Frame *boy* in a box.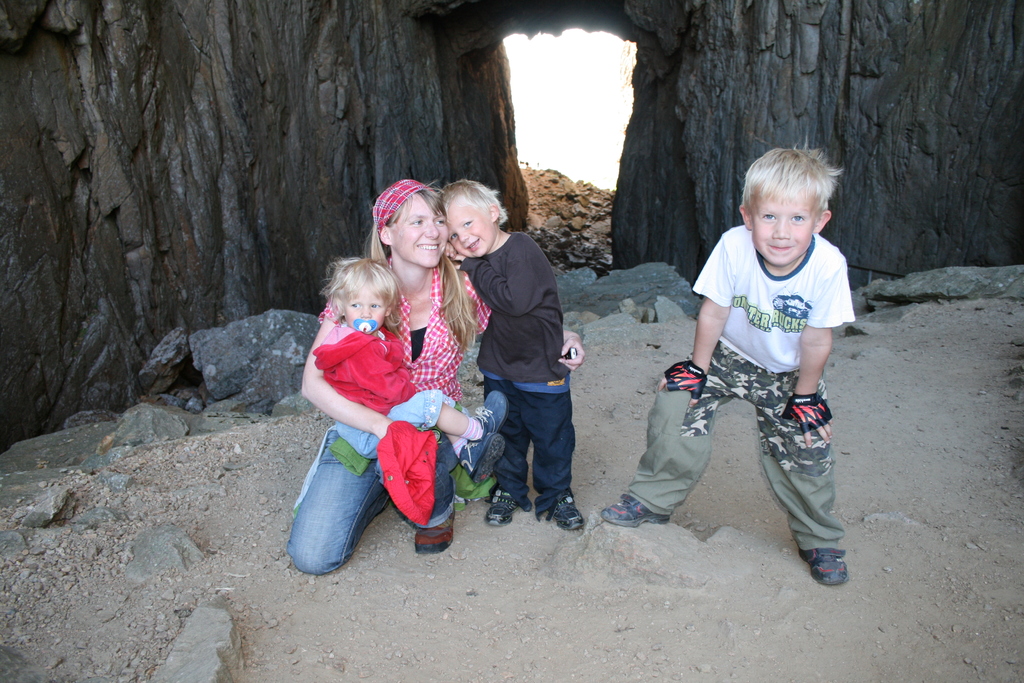
rect(438, 179, 584, 533).
